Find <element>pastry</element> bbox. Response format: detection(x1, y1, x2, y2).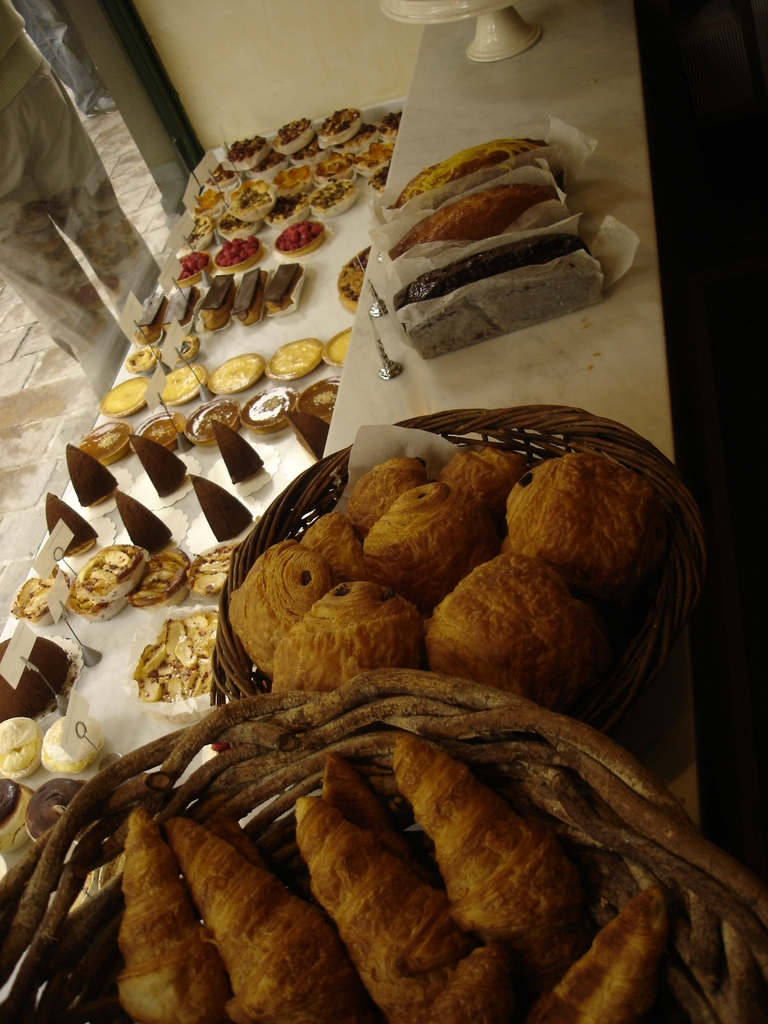
detection(174, 338, 198, 358).
